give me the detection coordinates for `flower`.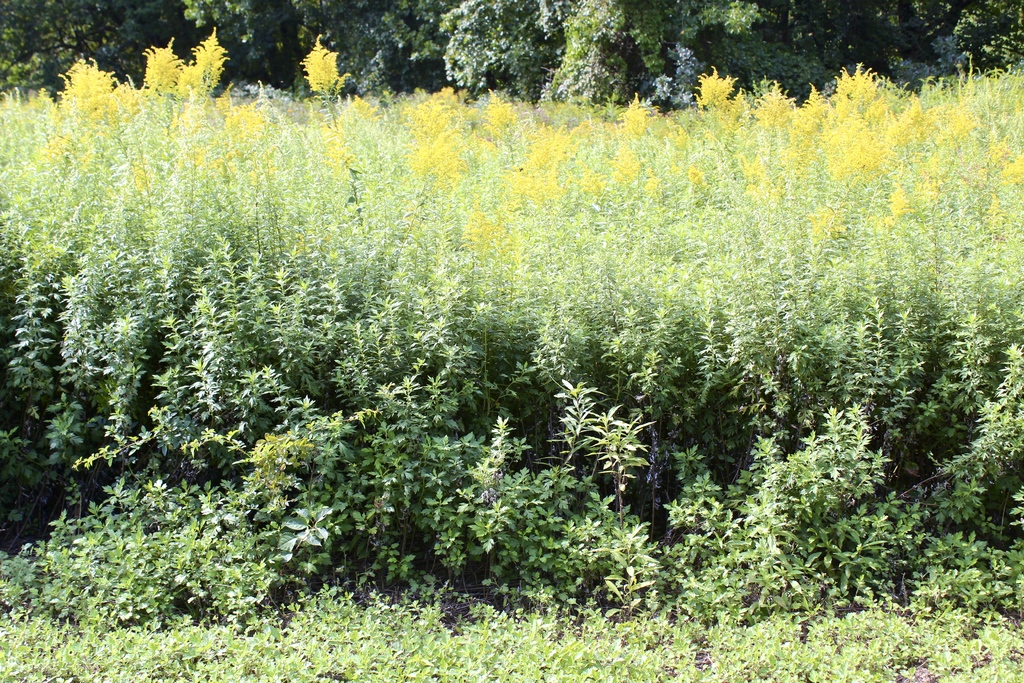
bbox=[189, 26, 231, 101].
